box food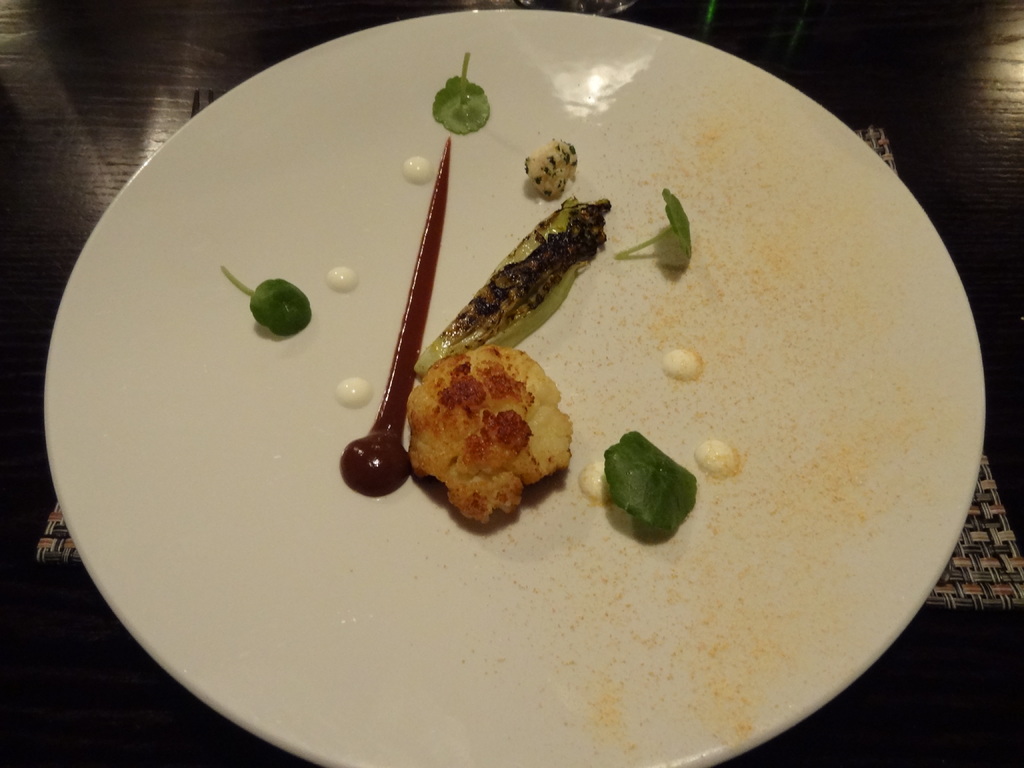
220,264,312,340
